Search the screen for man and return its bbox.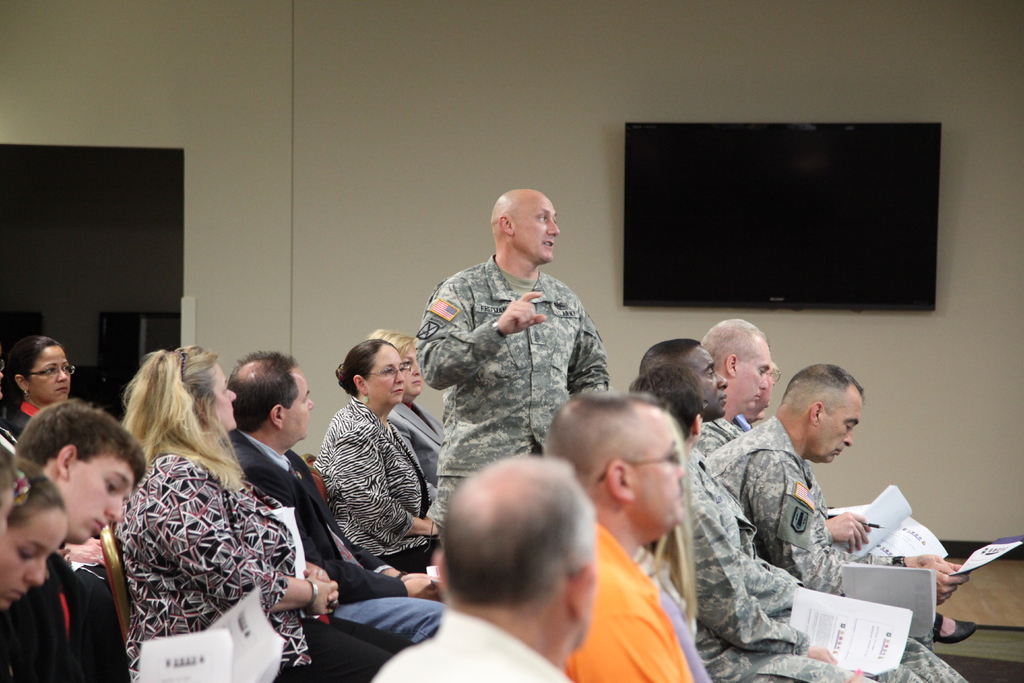
Found: 423:191:620:522.
